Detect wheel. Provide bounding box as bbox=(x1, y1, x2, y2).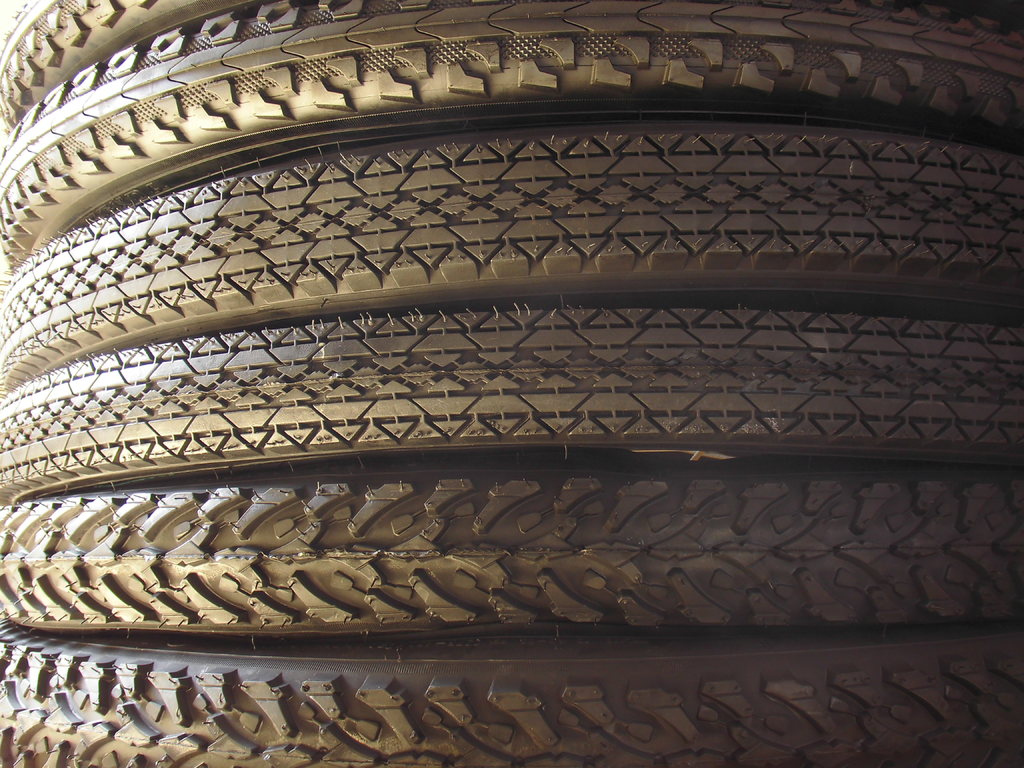
bbox=(0, 618, 1022, 767).
